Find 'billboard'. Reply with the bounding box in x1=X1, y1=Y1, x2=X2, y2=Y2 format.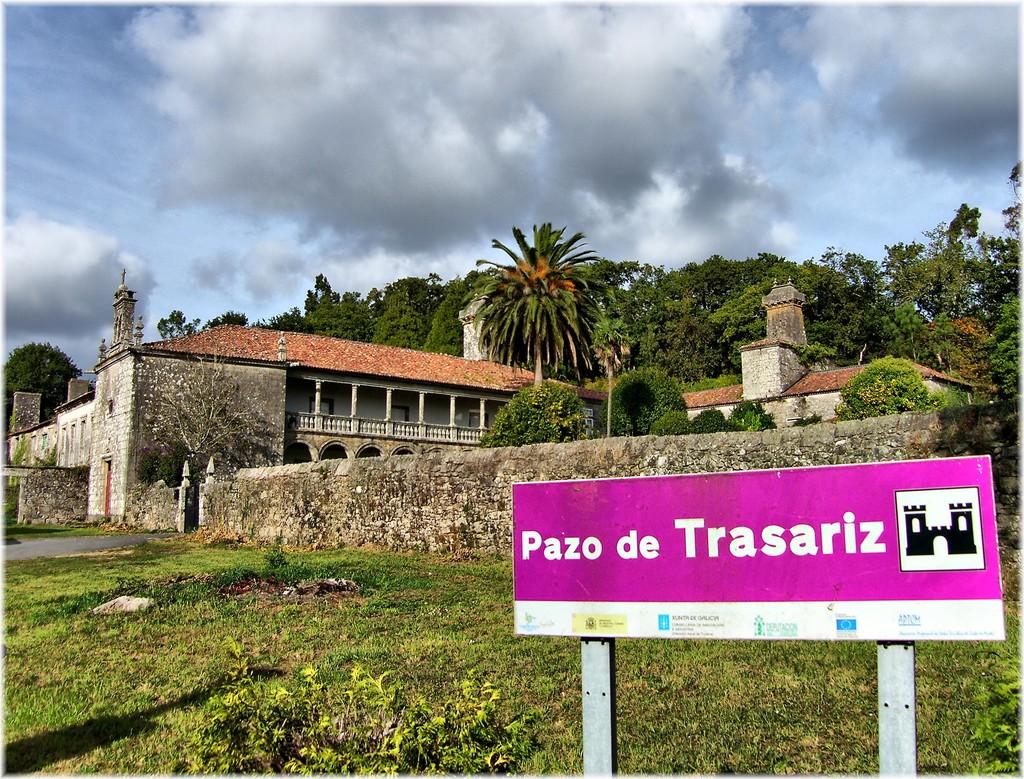
x1=483, y1=457, x2=978, y2=659.
